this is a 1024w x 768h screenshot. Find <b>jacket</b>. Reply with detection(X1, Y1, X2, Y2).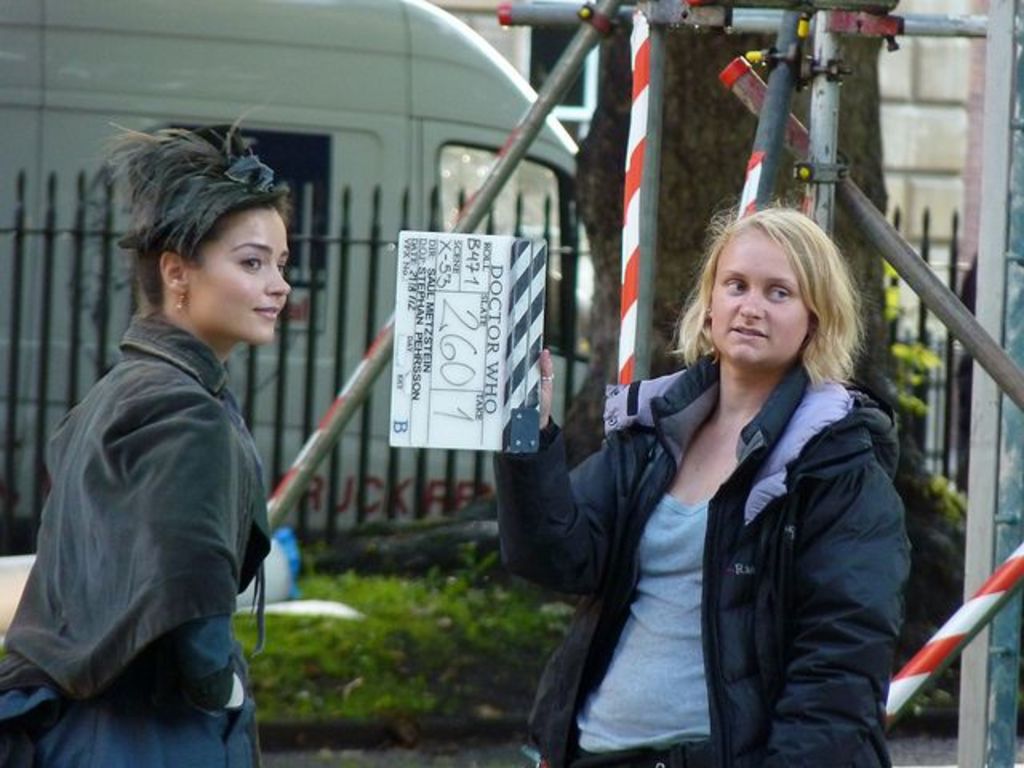
detection(486, 346, 902, 766).
